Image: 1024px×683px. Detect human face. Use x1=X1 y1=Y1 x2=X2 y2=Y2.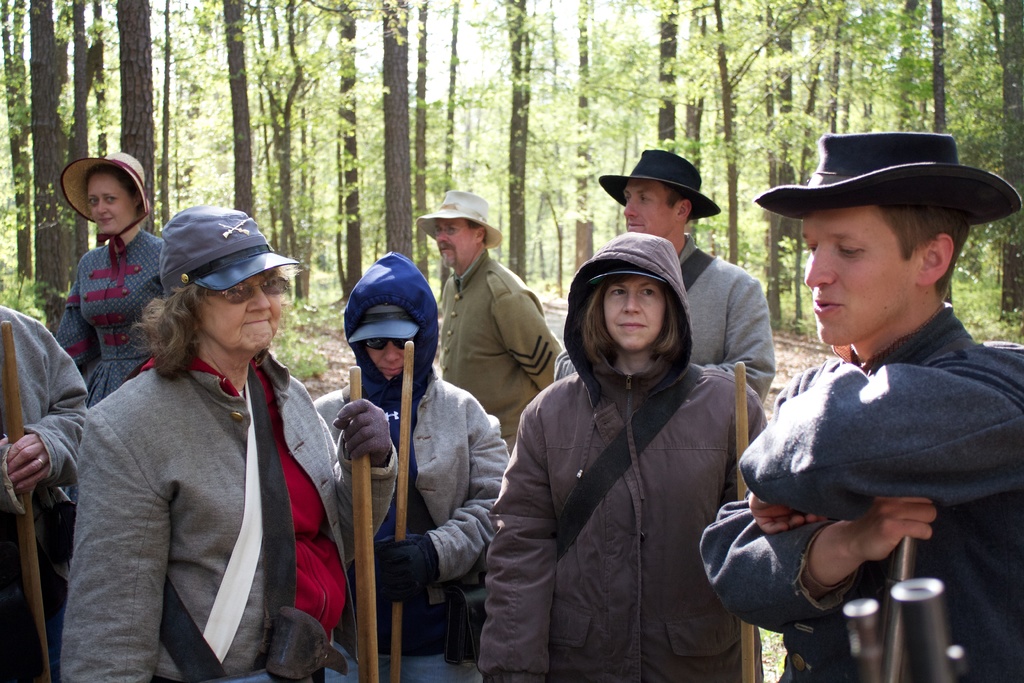
x1=433 y1=222 x2=476 y2=266.
